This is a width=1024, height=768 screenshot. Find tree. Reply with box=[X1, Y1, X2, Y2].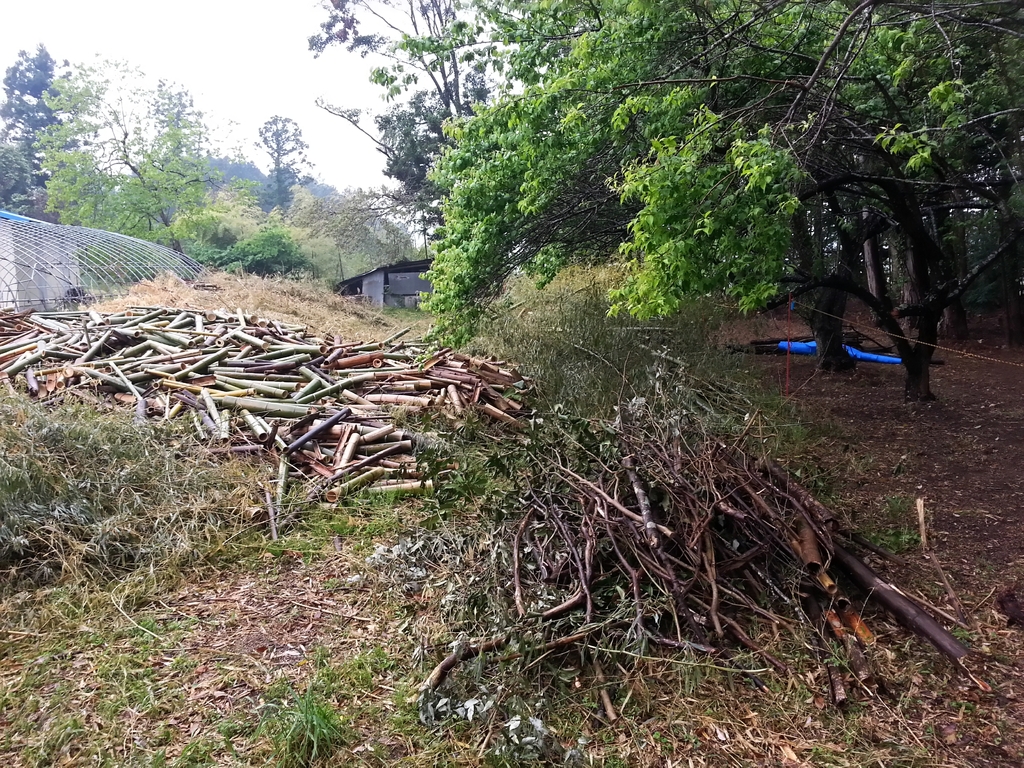
box=[410, 31, 688, 358].
